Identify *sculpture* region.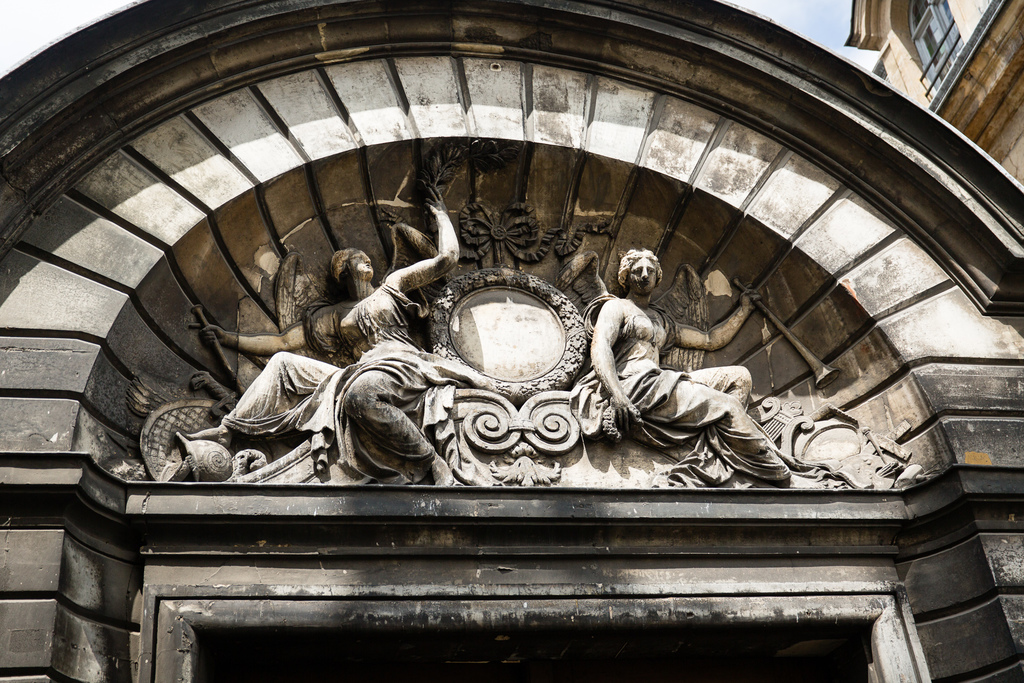
Region: detection(548, 242, 793, 483).
